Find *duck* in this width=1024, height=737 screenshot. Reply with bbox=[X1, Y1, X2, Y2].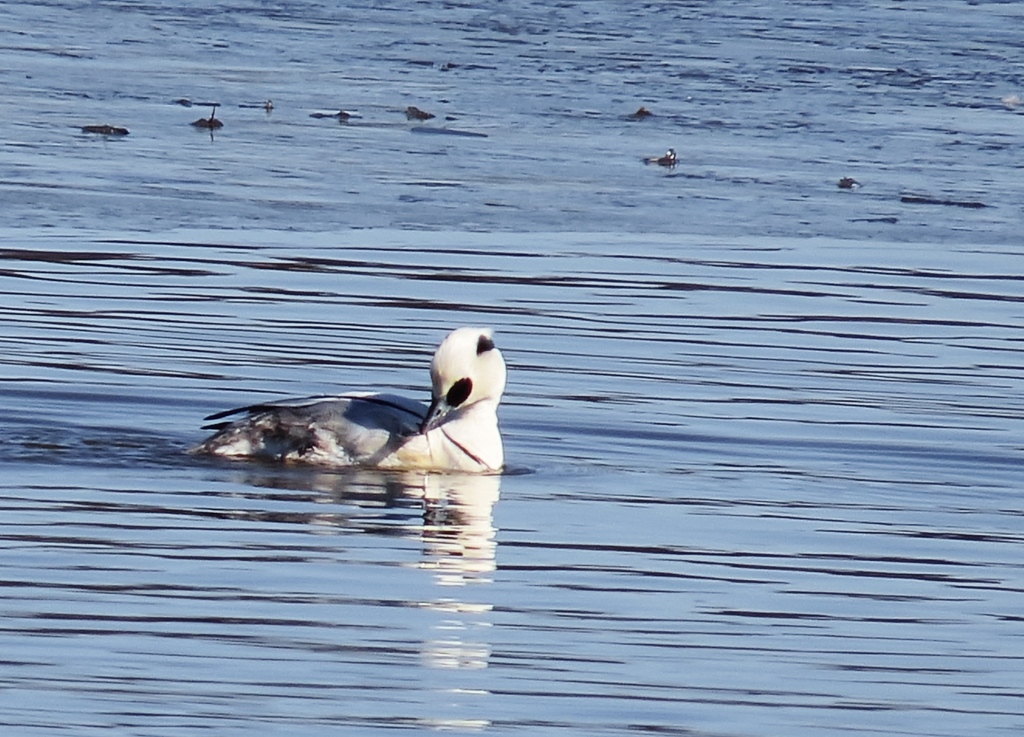
bbox=[189, 332, 500, 477].
